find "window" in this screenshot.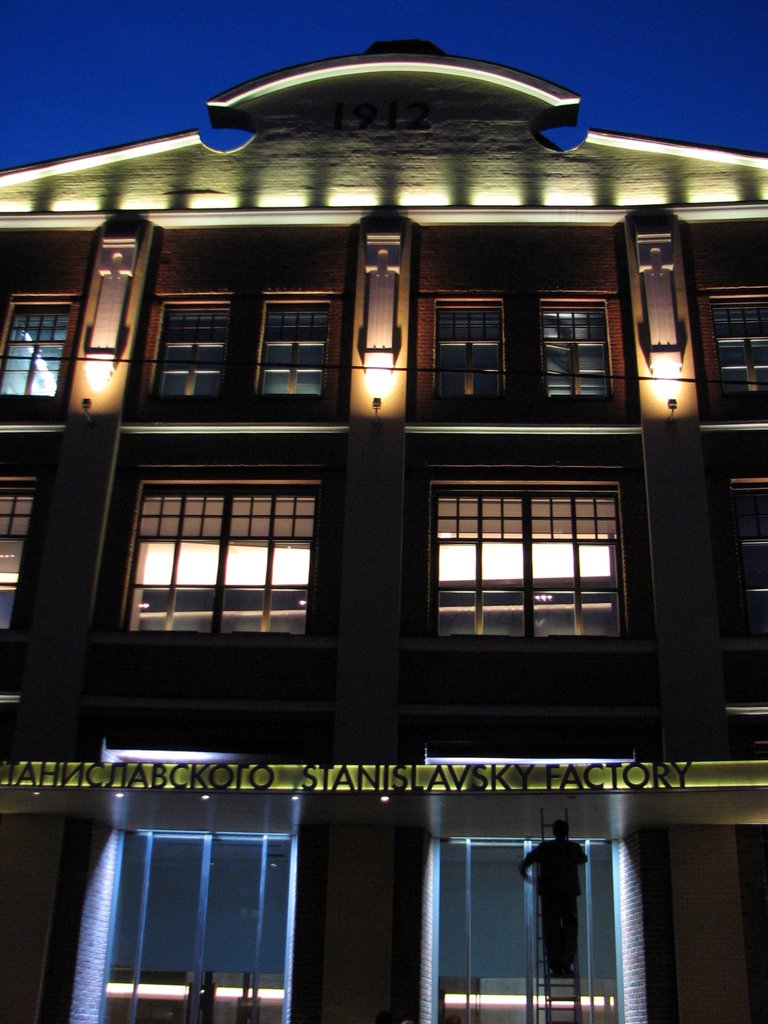
The bounding box for "window" is (146, 289, 234, 402).
